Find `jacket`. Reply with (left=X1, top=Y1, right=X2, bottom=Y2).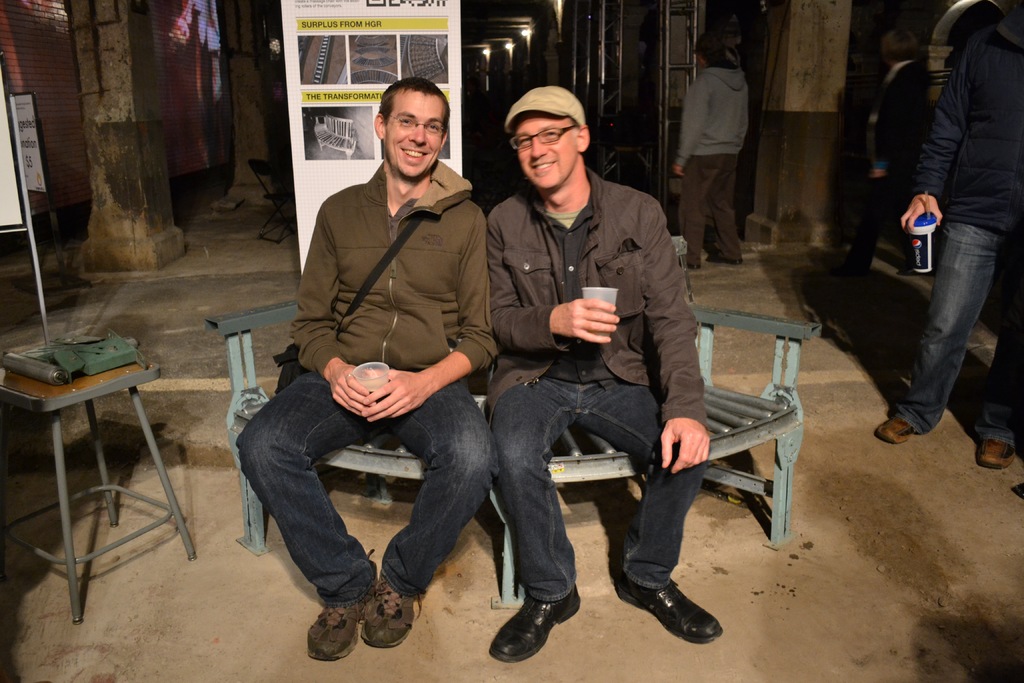
(left=461, top=117, right=712, bottom=474).
